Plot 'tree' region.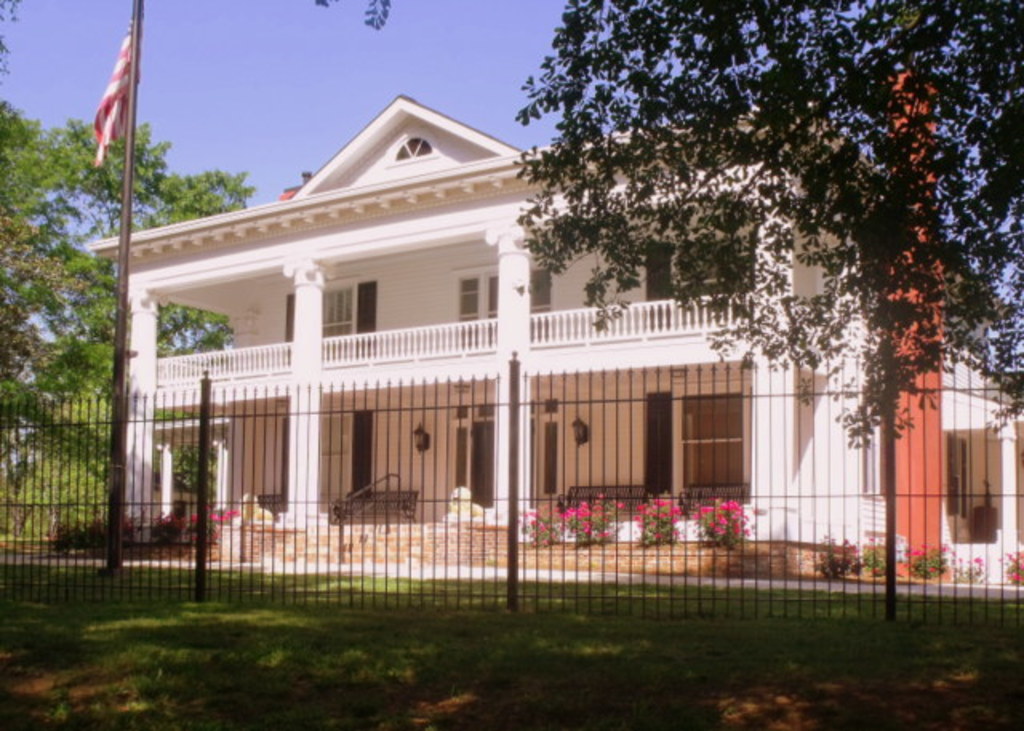
Plotted at l=0, t=0, r=264, b=563.
